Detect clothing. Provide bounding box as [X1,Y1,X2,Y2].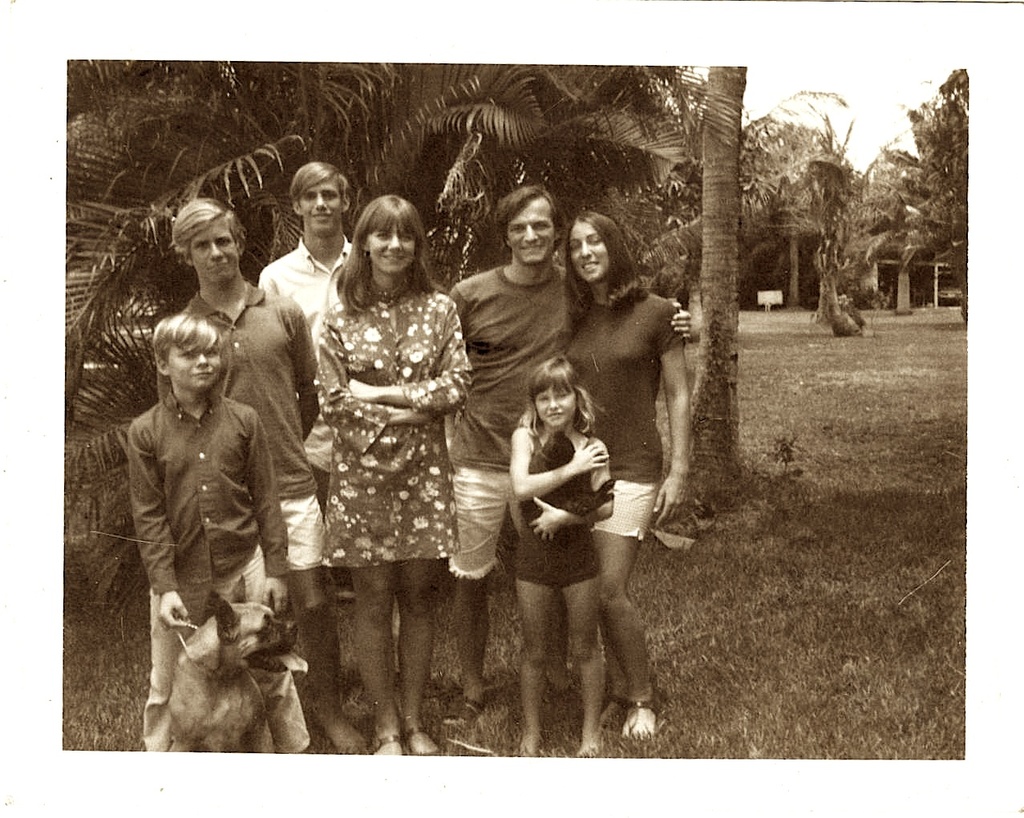
[567,291,686,539].
